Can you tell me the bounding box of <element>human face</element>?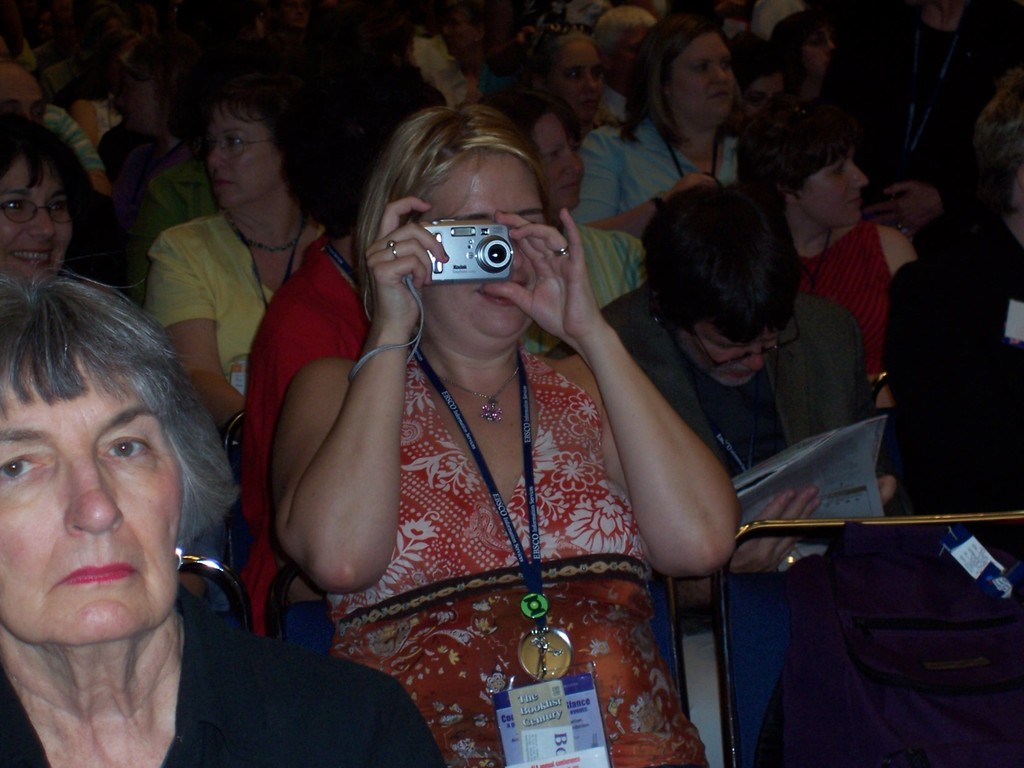
0, 360, 192, 643.
